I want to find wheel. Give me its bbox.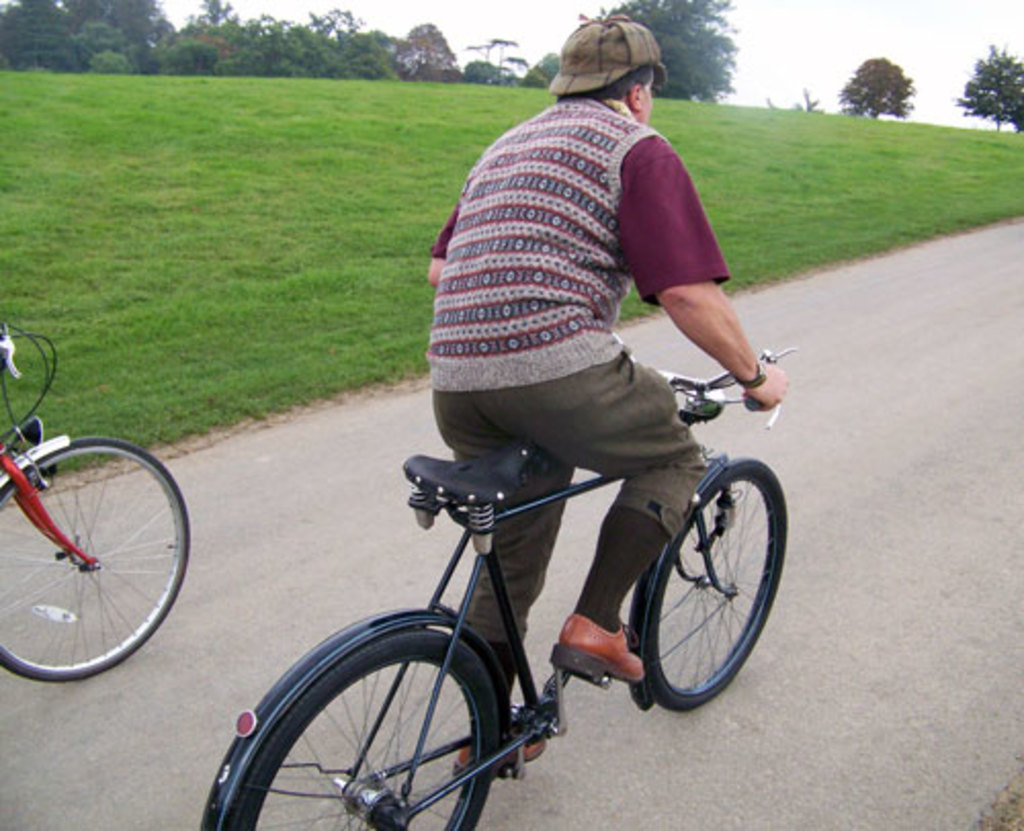
<box>0,434,193,688</box>.
